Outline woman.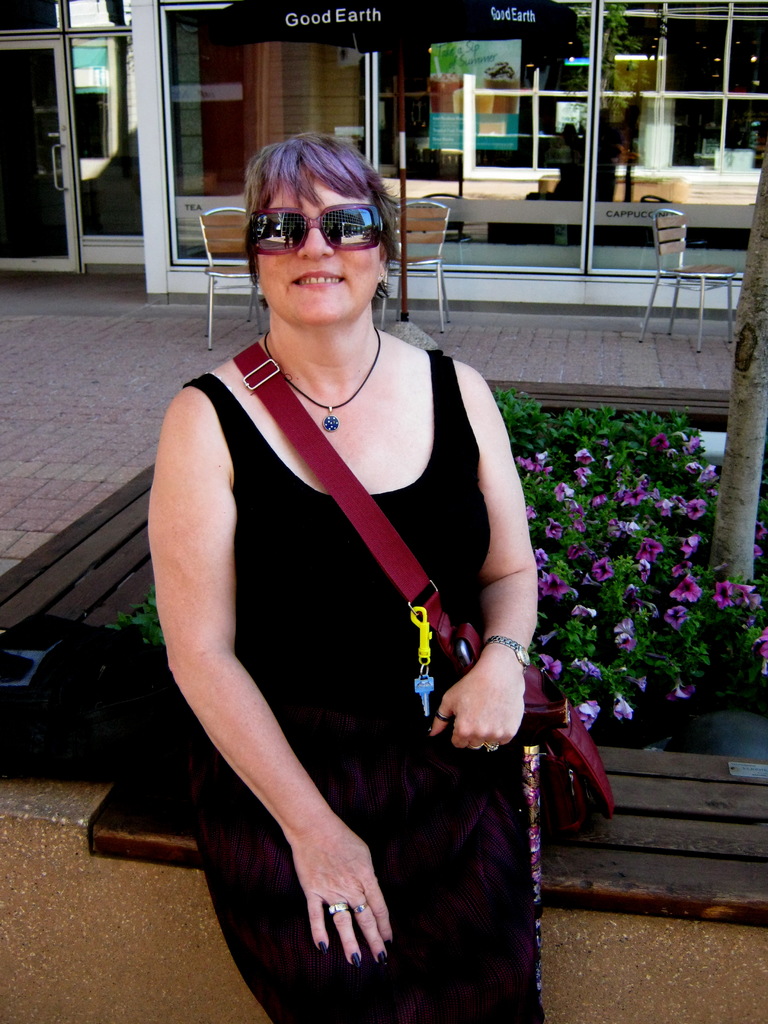
Outline: box=[145, 126, 545, 1022].
